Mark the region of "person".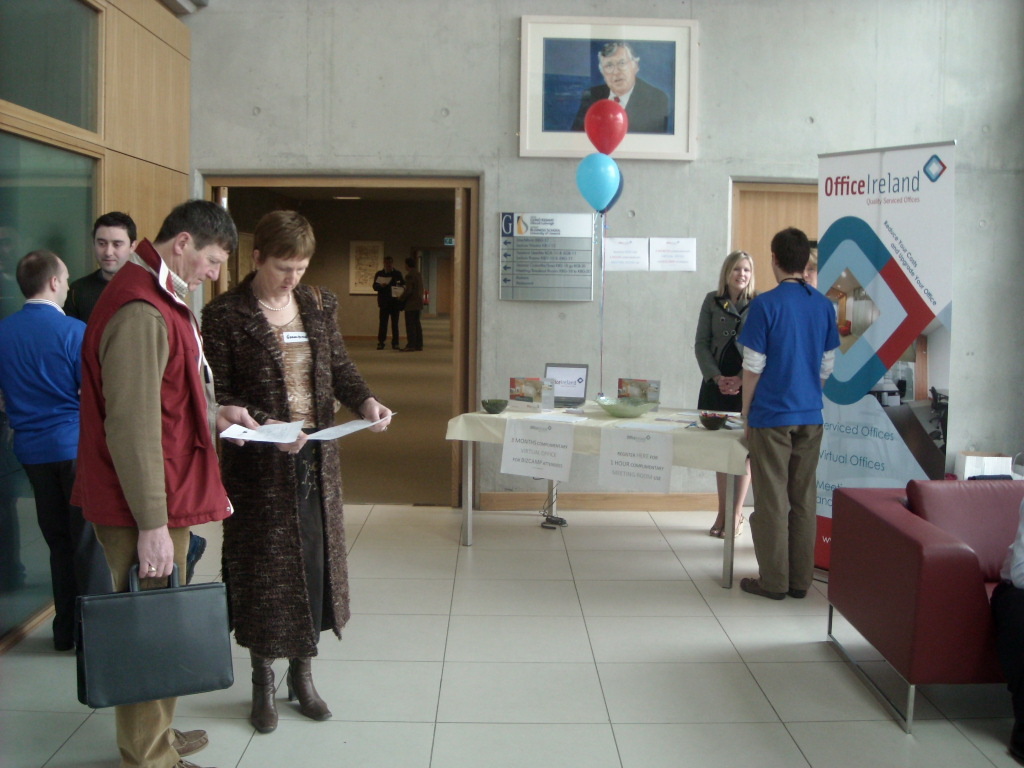
Region: left=62, top=194, right=170, bottom=639.
